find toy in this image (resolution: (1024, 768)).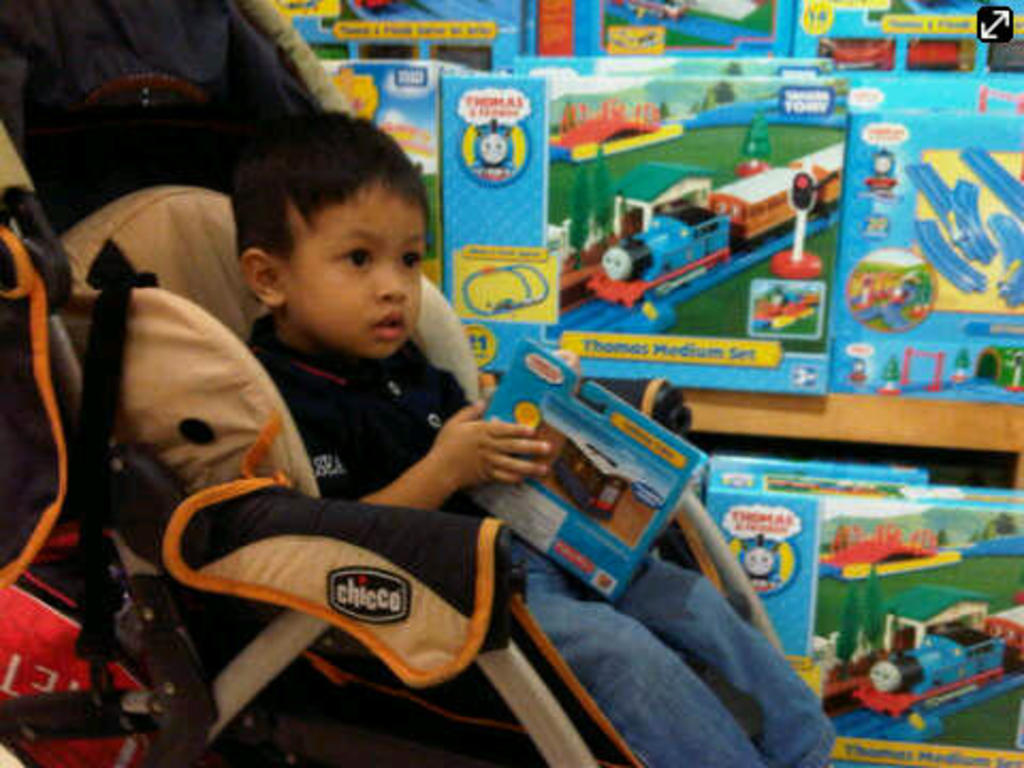
Rect(467, 117, 514, 181).
